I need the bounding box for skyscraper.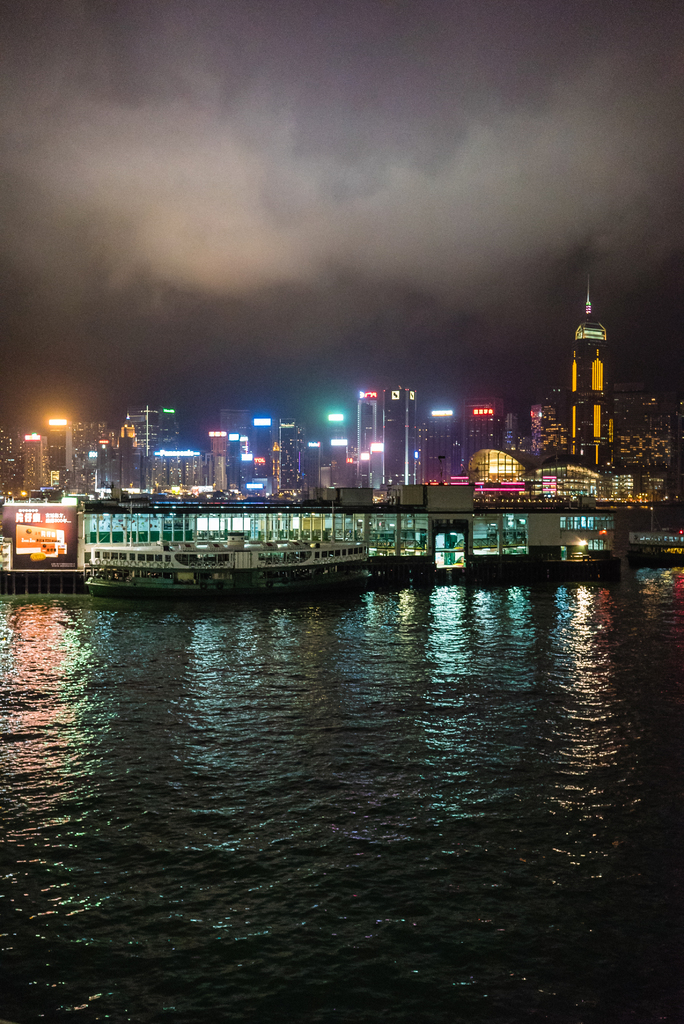
Here it is: 219, 409, 254, 437.
